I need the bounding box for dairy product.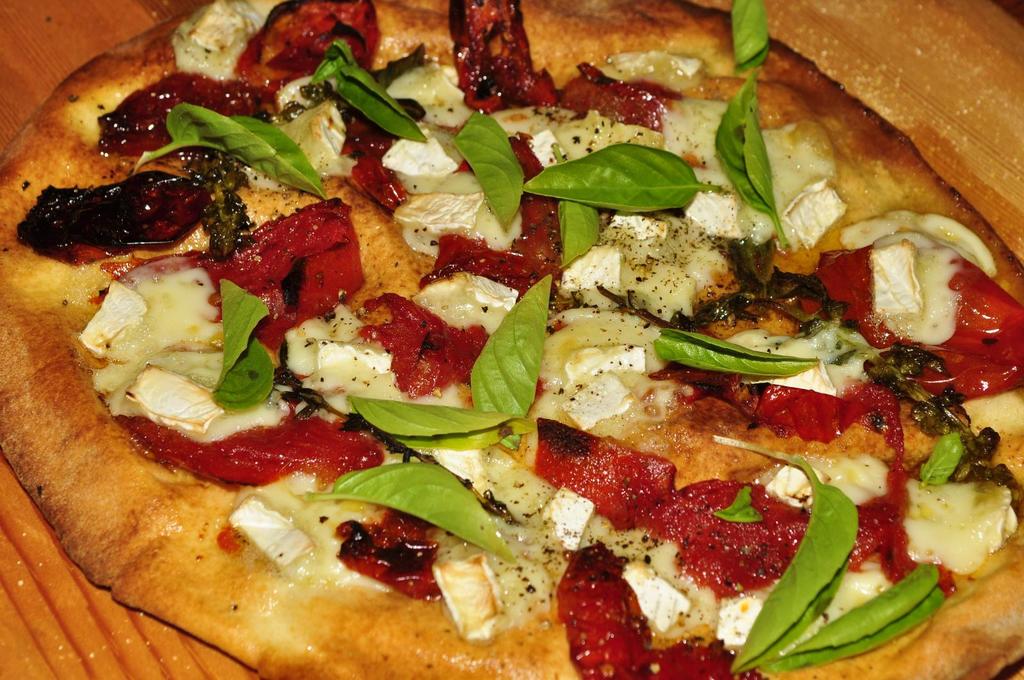
Here it is: BBox(383, 114, 464, 180).
